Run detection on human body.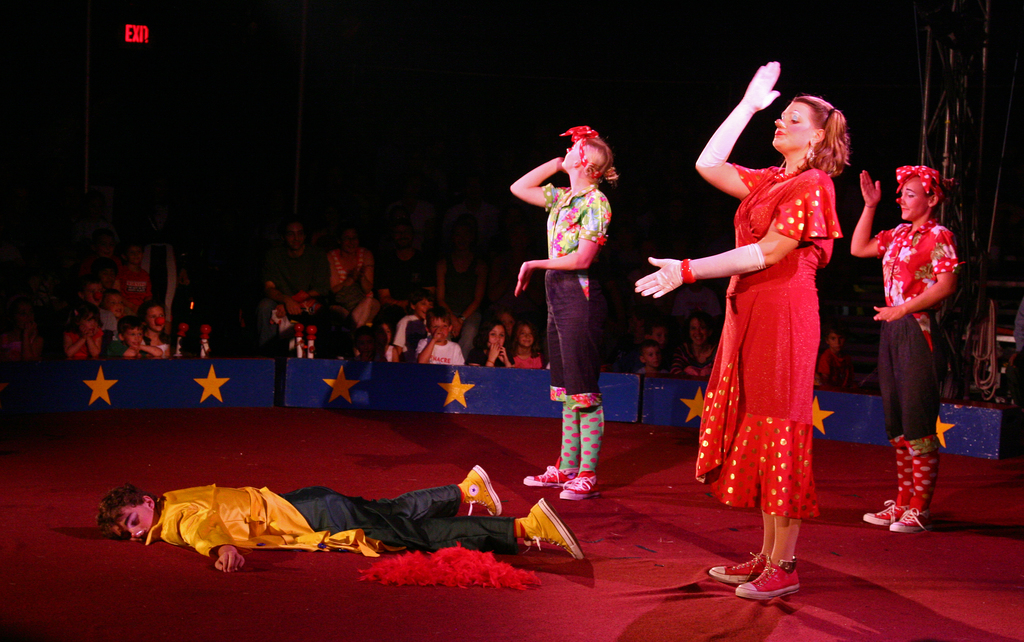
Result: 847/169/958/535.
